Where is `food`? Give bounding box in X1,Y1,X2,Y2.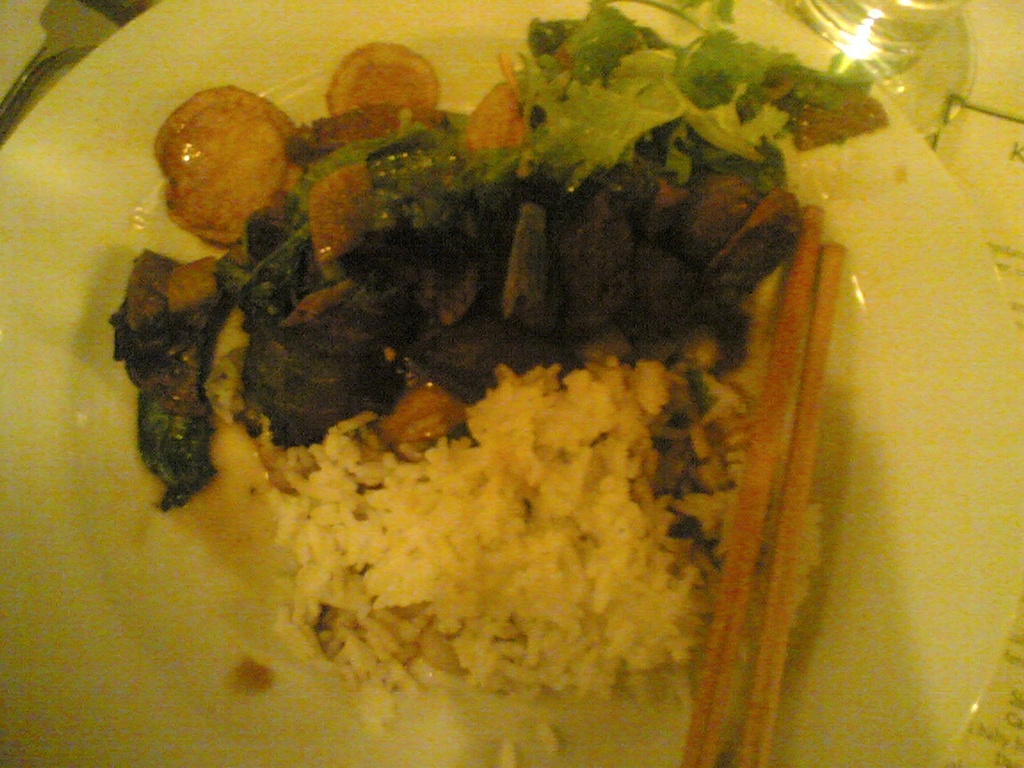
104,56,832,758.
